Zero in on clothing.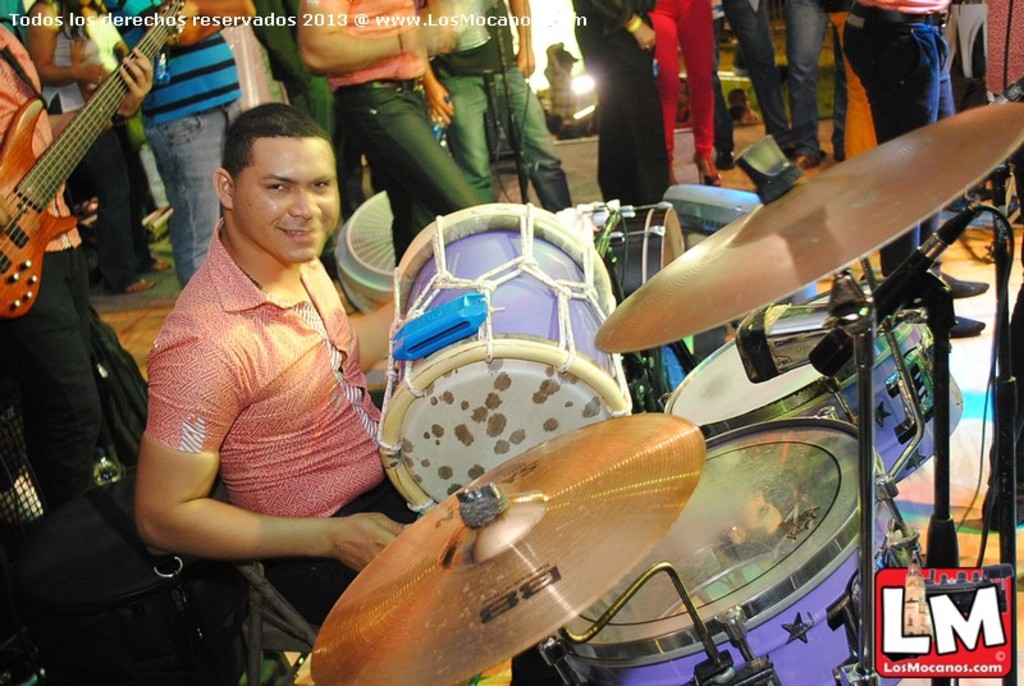
Zeroed in: <region>0, 42, 90, 503</region>.
